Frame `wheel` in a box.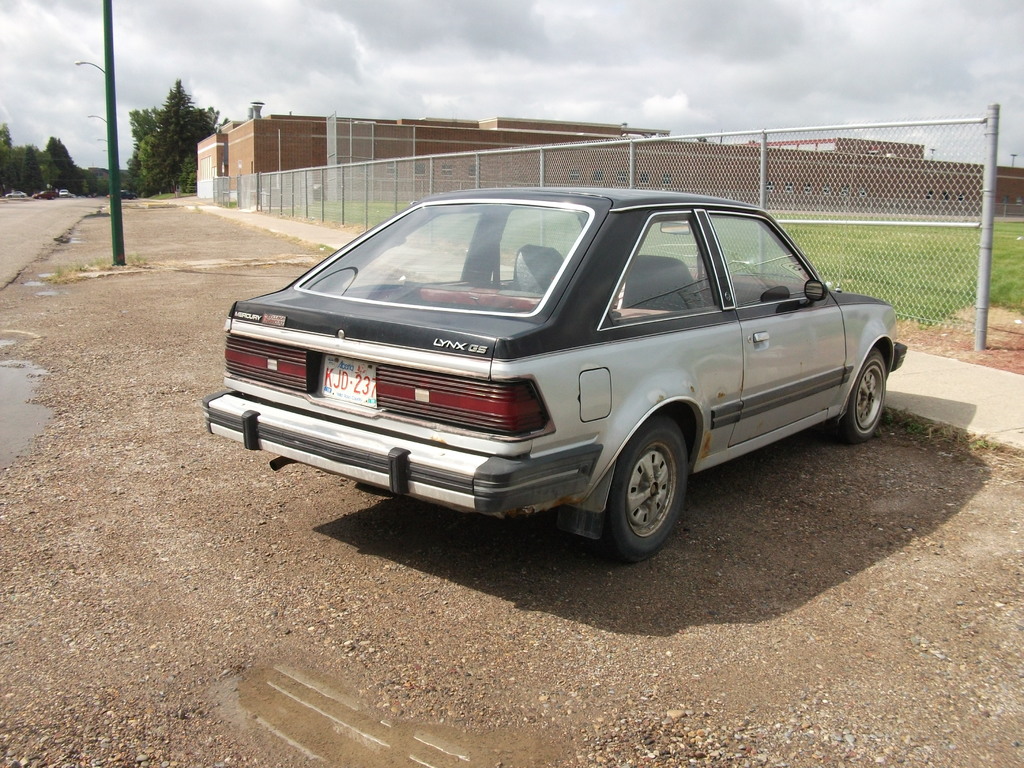
bbox=[603, 432, 689, 548].
